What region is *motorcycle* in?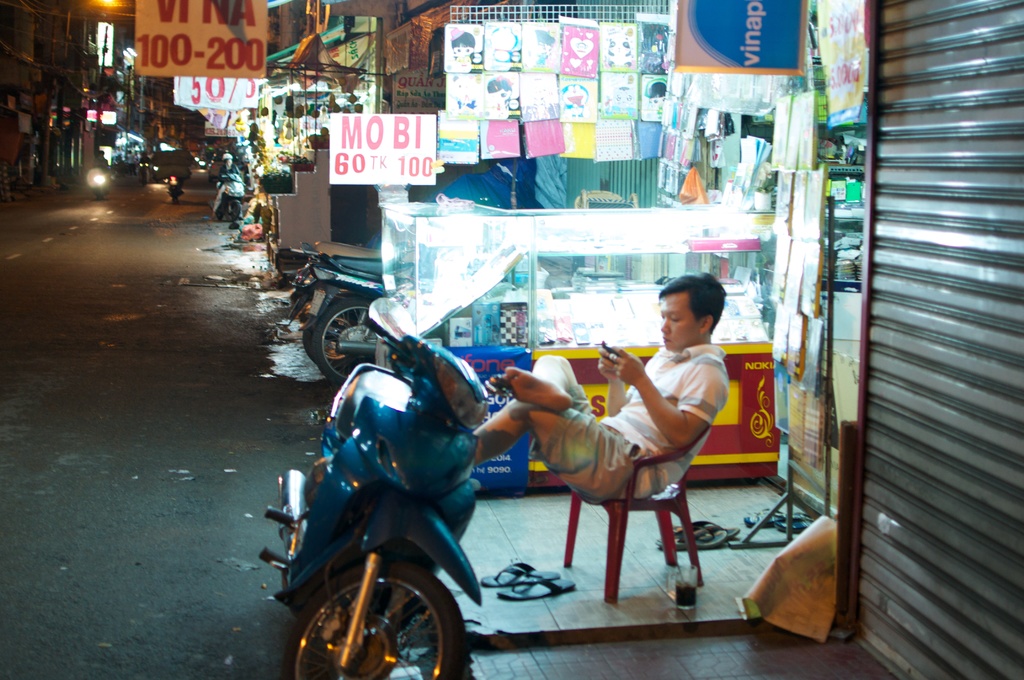
(left=308, top=256, right=387, bottom=388).
